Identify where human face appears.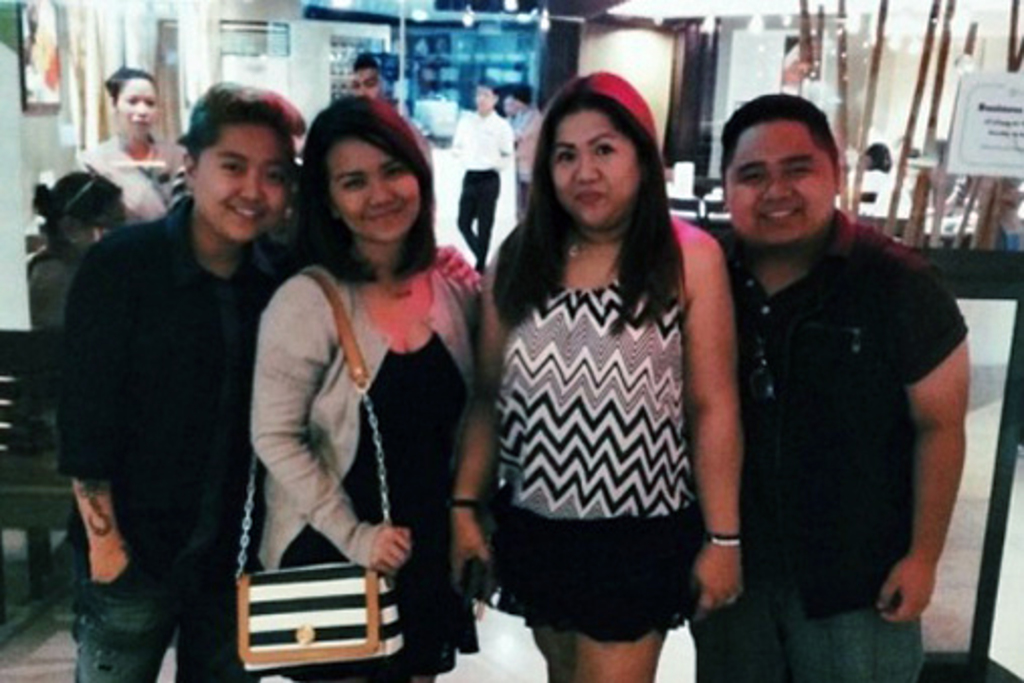
Appears at <region>192, 117, 289, 238</region>.
